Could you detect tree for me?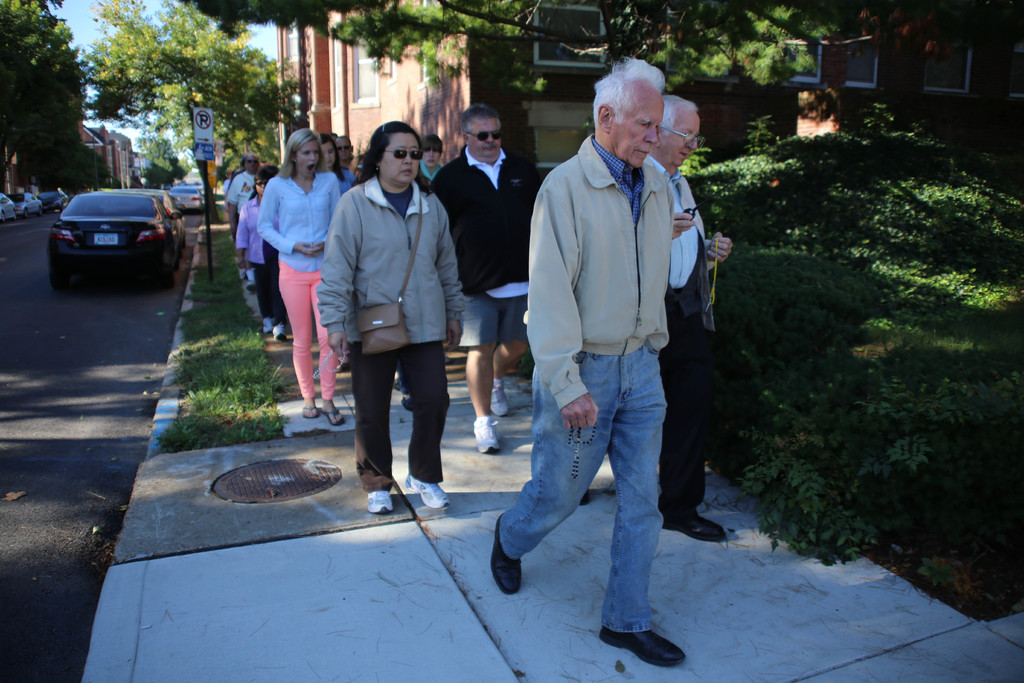
Detection result: [189, 0, 954, 129].
